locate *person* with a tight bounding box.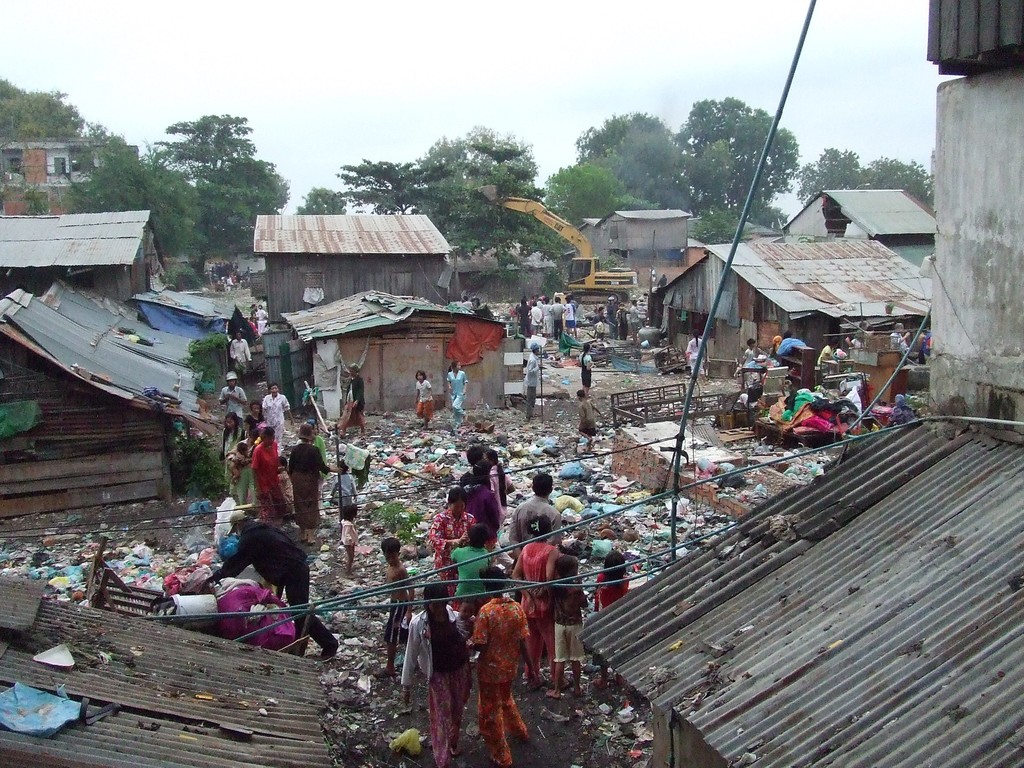
crop(218, 406, 239, 488).
